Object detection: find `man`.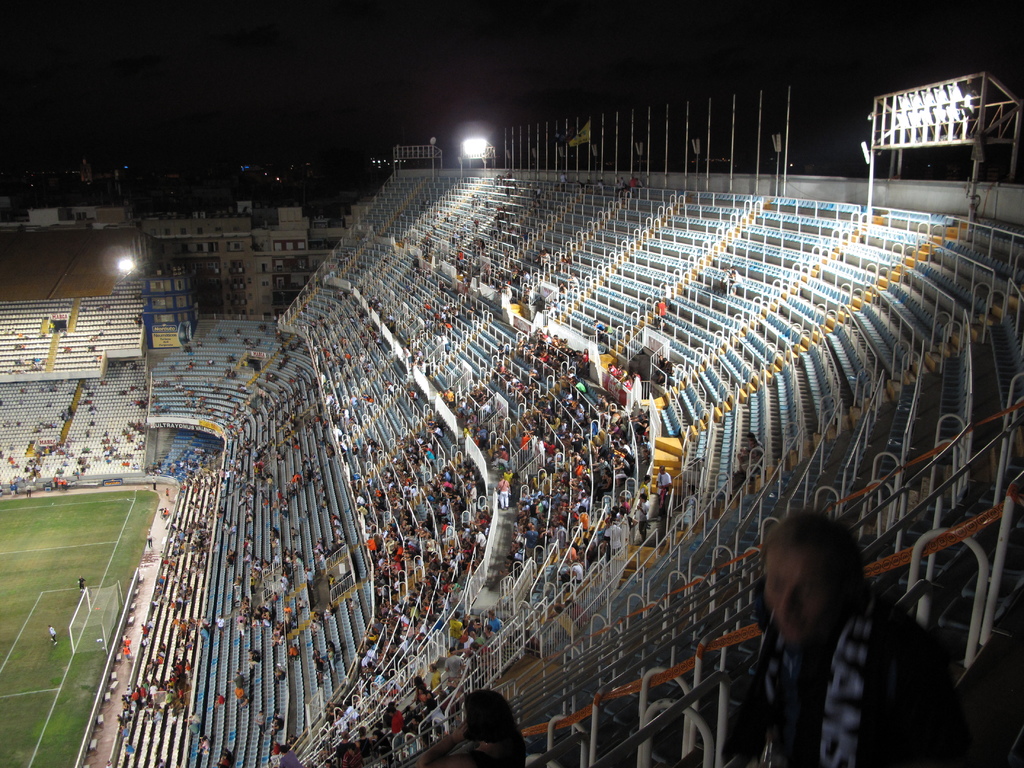
[left=273, top=741, right=280, bottom=753].
